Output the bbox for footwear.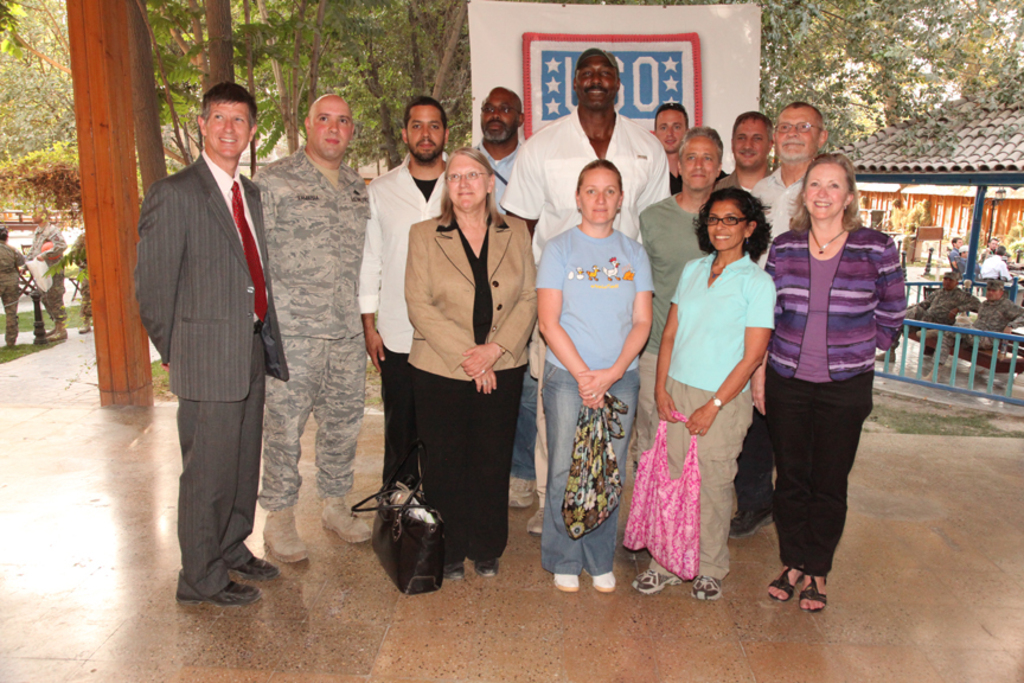
region(798, 568, 825, 612).
